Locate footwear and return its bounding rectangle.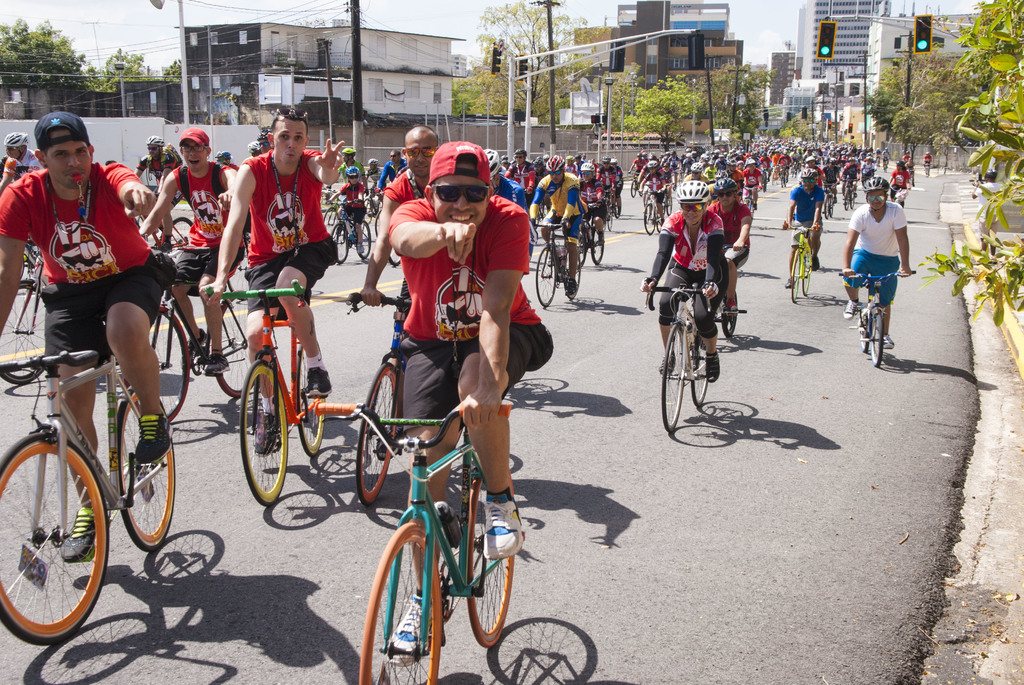
bbox(878, 333, 895, 349).
